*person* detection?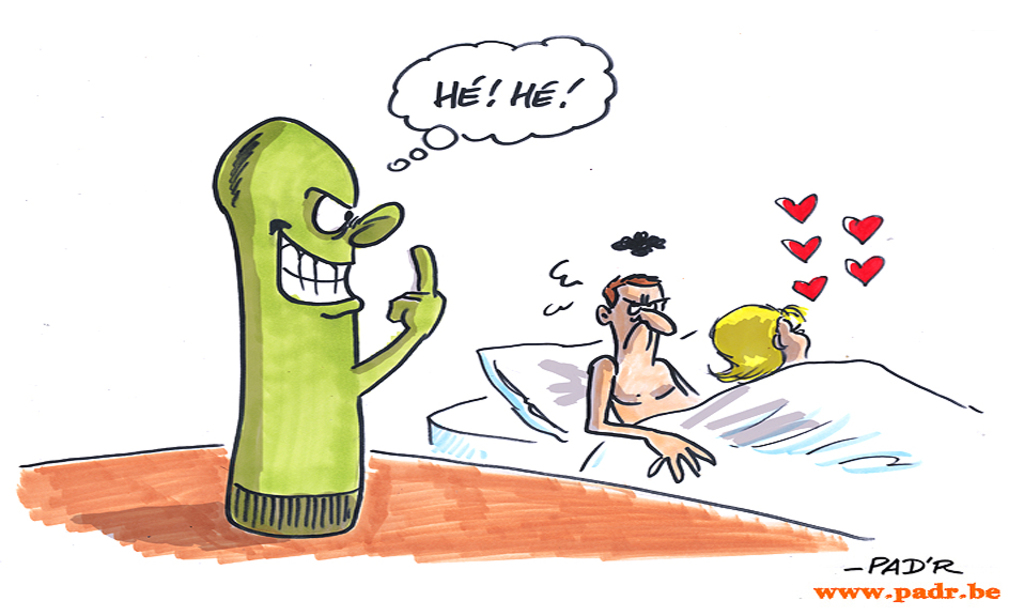
{"x1": 710, "y1": 295, "x2": 816, "y2": 388}
